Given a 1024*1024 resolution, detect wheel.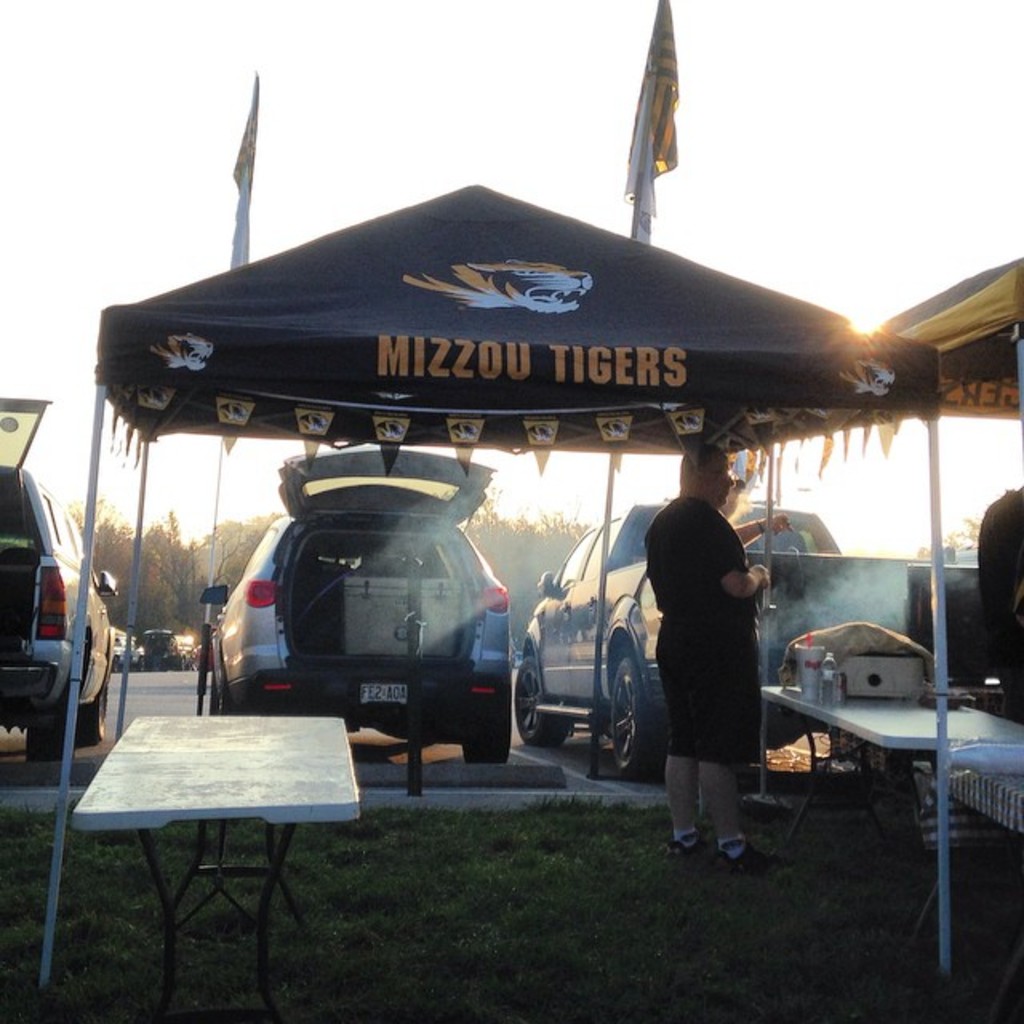
box(462, 712, 512, 765).
